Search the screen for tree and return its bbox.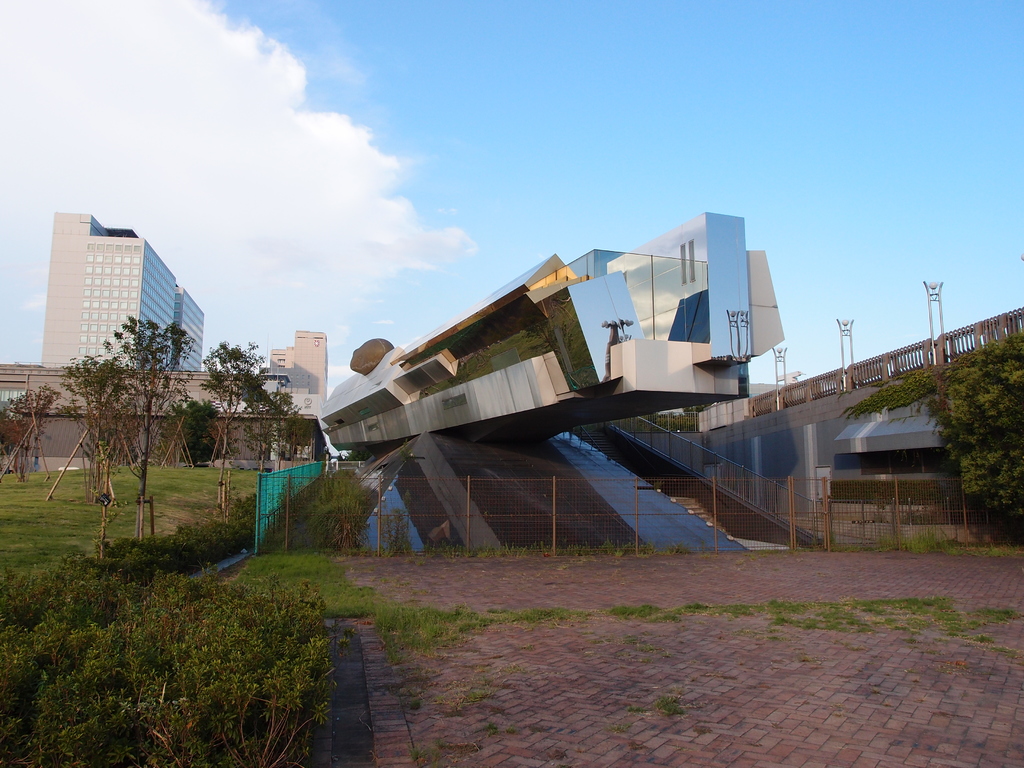
Found: {"left": 0, "top": 384, "right": 61, "bottom": 487}.
